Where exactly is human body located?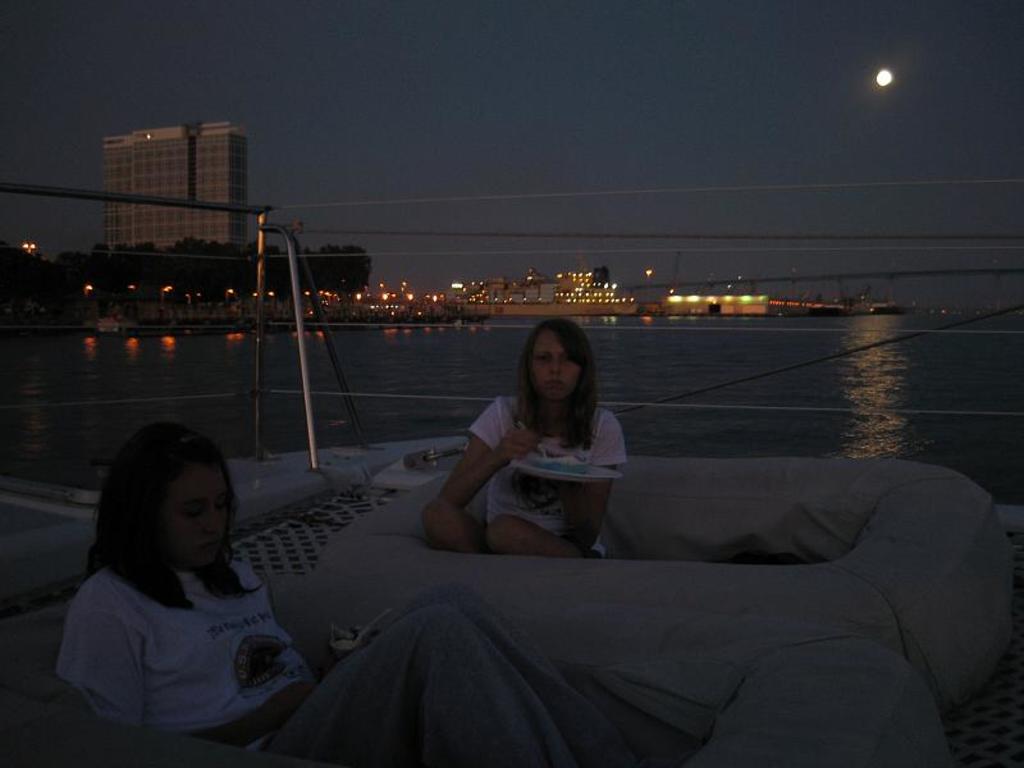
Its bounding box is x1=419 y1=390 x2=630 y2=562.
